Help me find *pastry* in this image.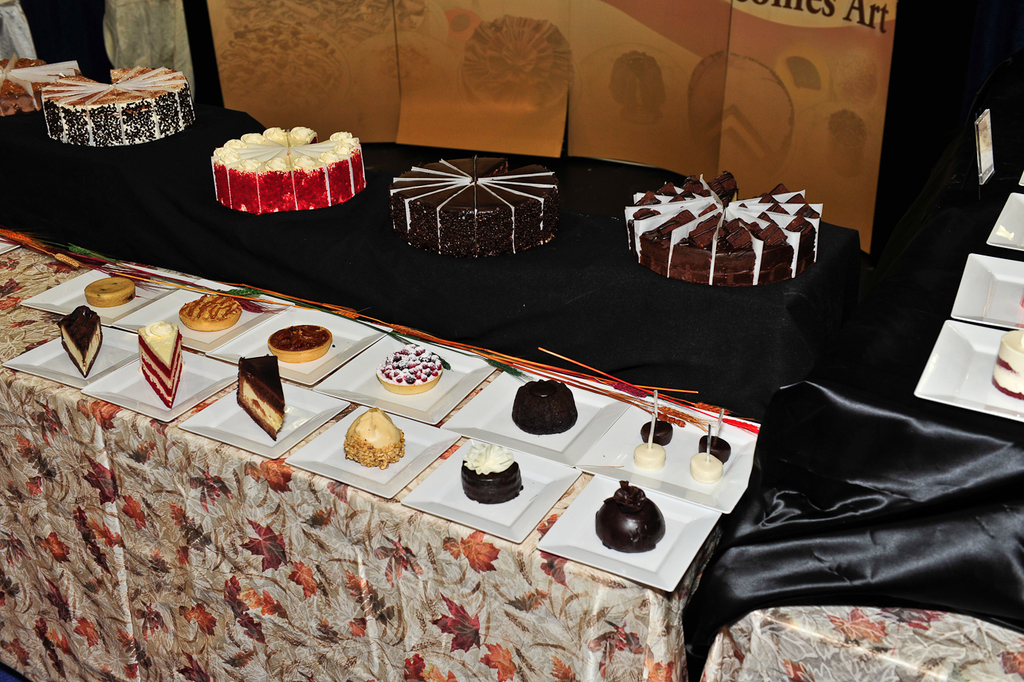
Found it: select_region(202, 113, 374, 211).
